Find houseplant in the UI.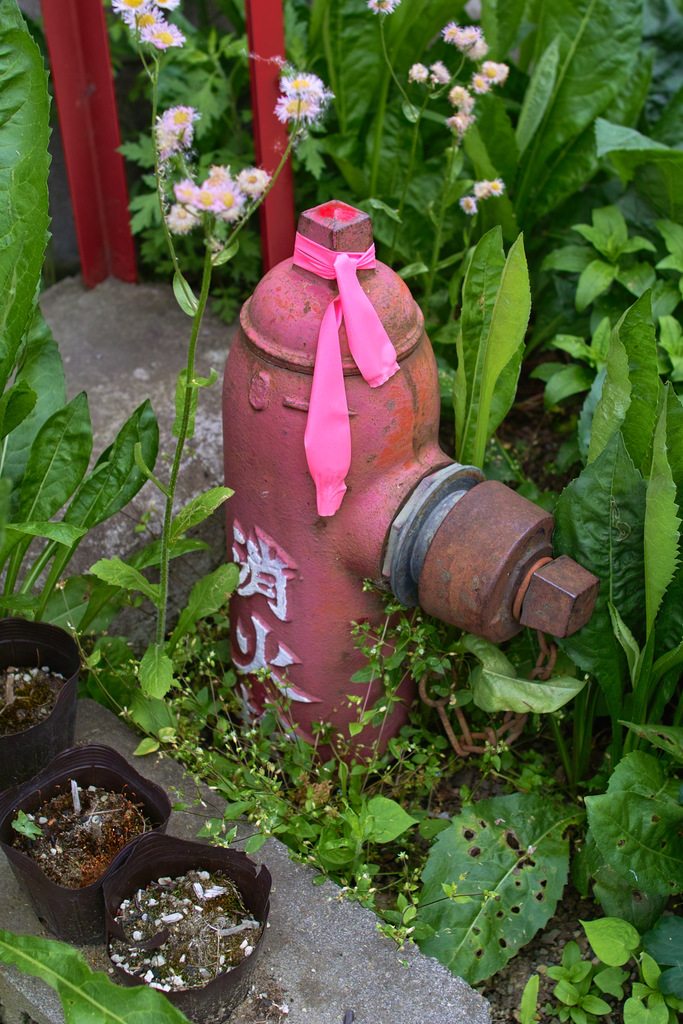
UI element at crop(4, 741, 188, 949).
